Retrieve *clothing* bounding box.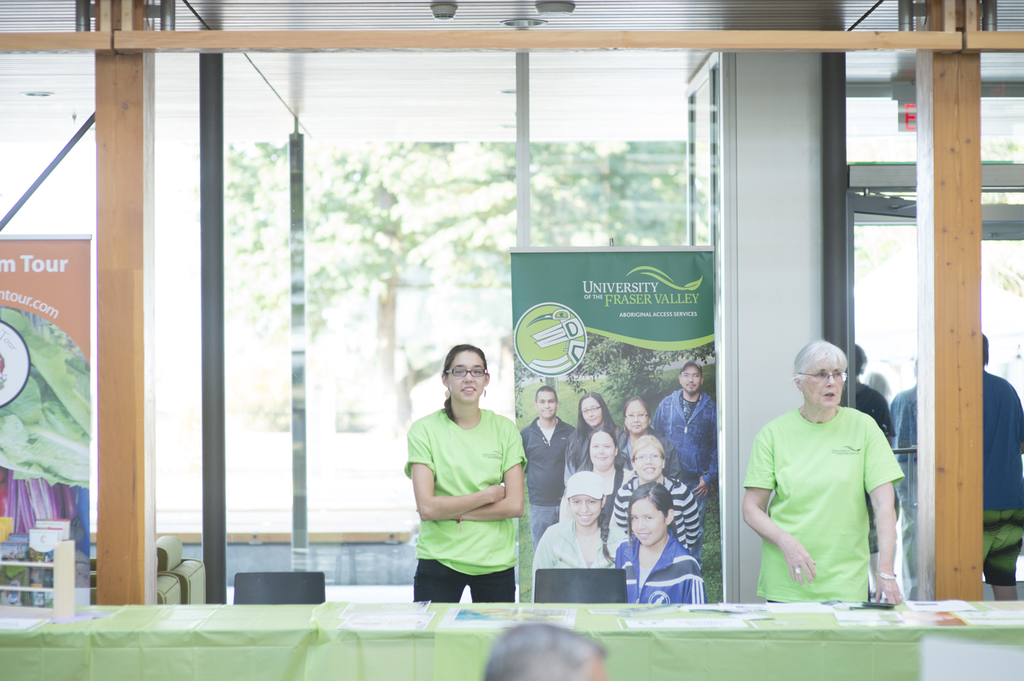
Bounding box: (517,419,574,532).
